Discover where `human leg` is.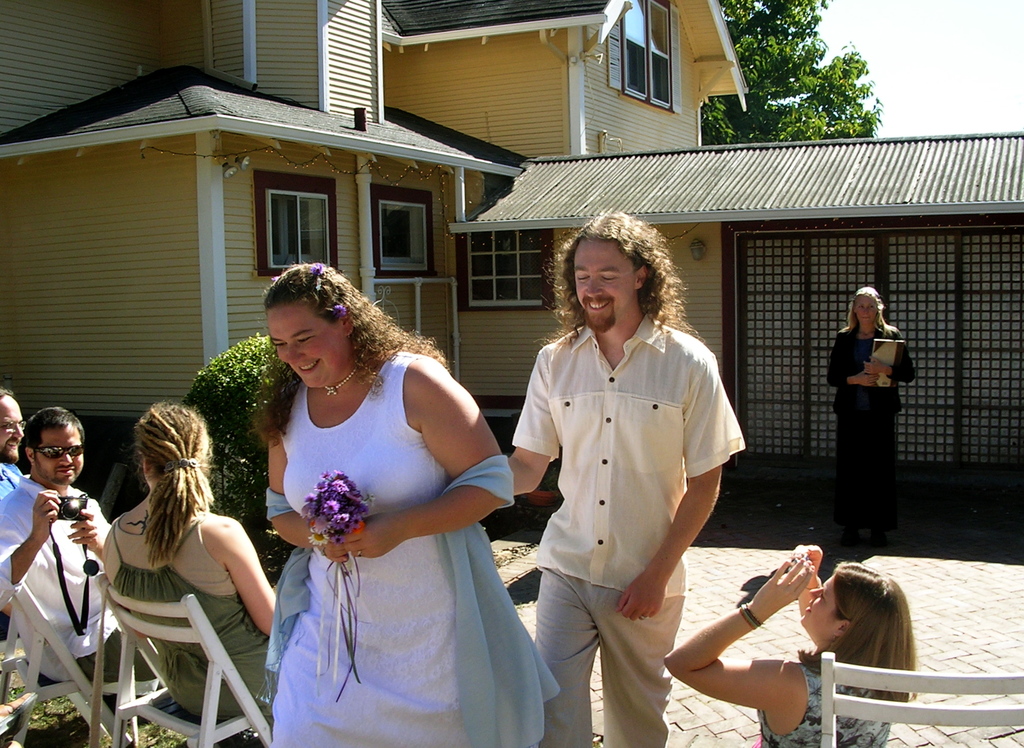
Discovered at left=838, top=405, right=868, bottom=545.
